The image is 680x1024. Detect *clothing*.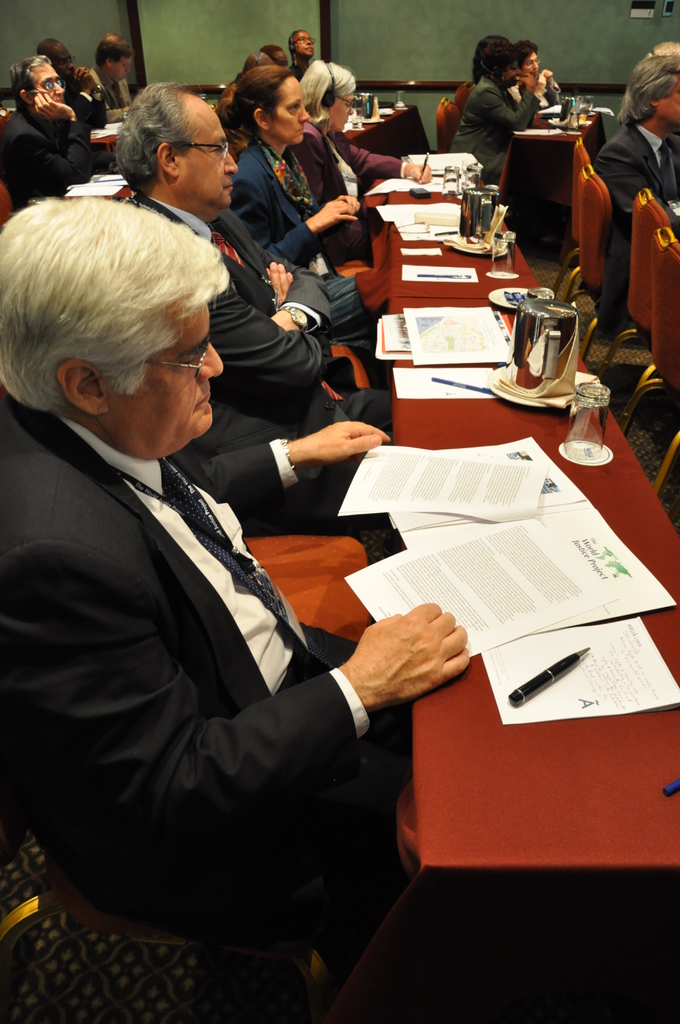
Detection: <box>27,404,419,968</box>.
